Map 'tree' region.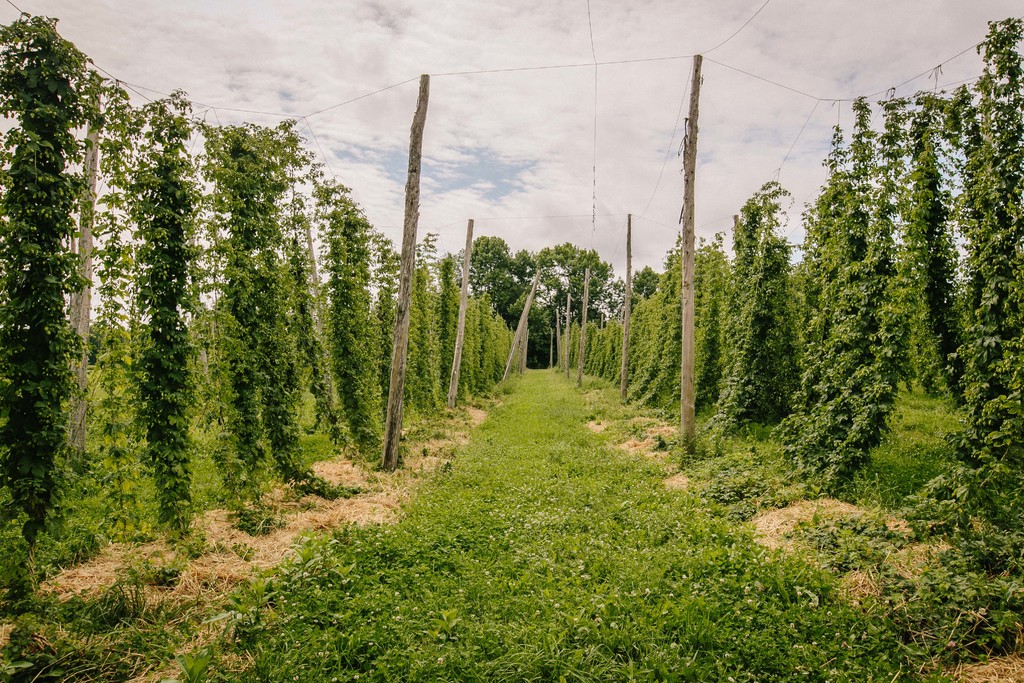
Mapped to l=531, t=223, r=644, b=346.
